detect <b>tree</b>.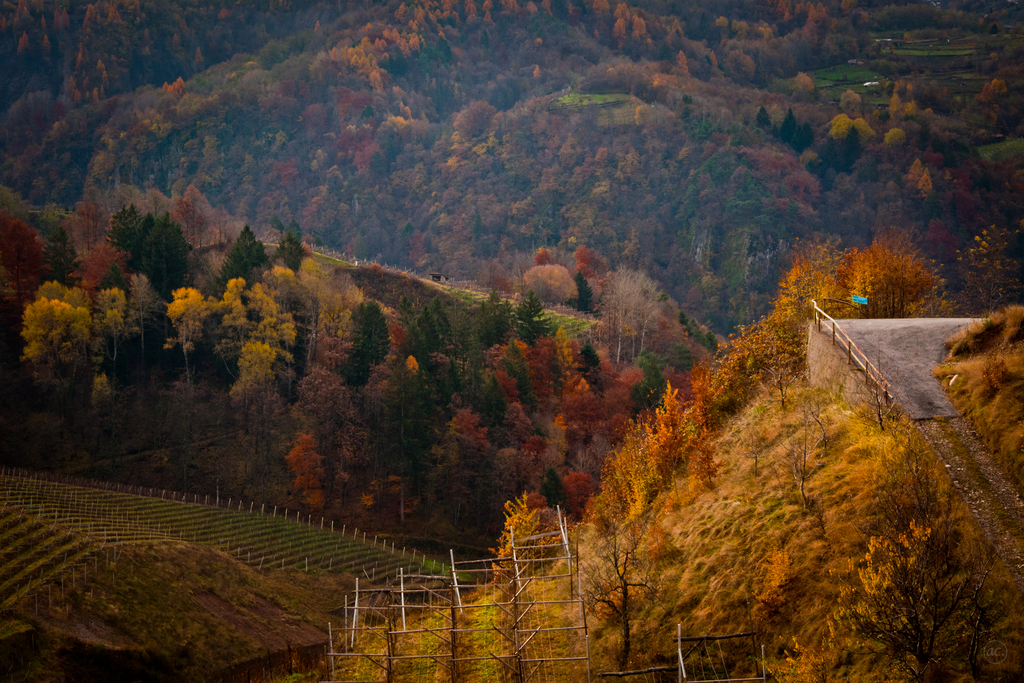
Detected at x1=0 y1=204 x2=43 y2=301.
